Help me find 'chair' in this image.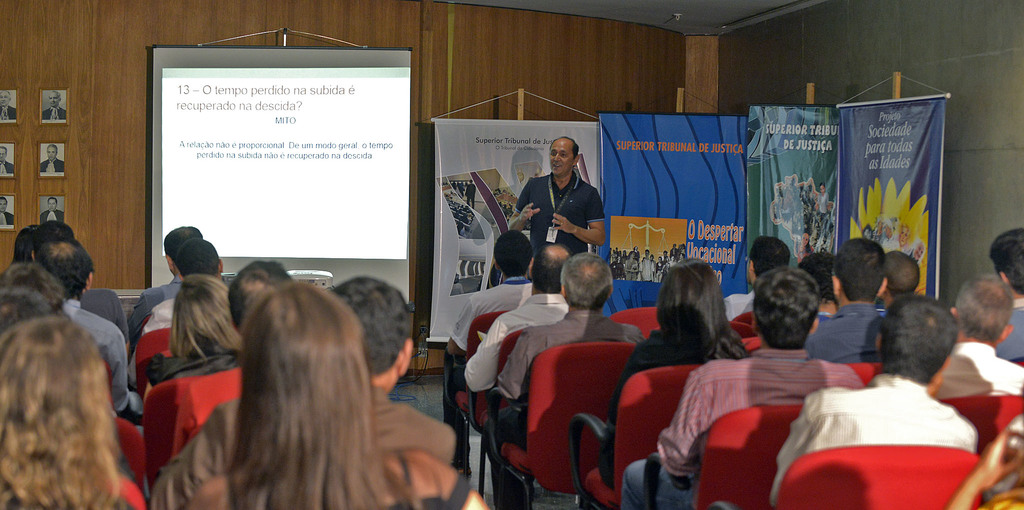
Found it: region(843, 363, 883, 388).
